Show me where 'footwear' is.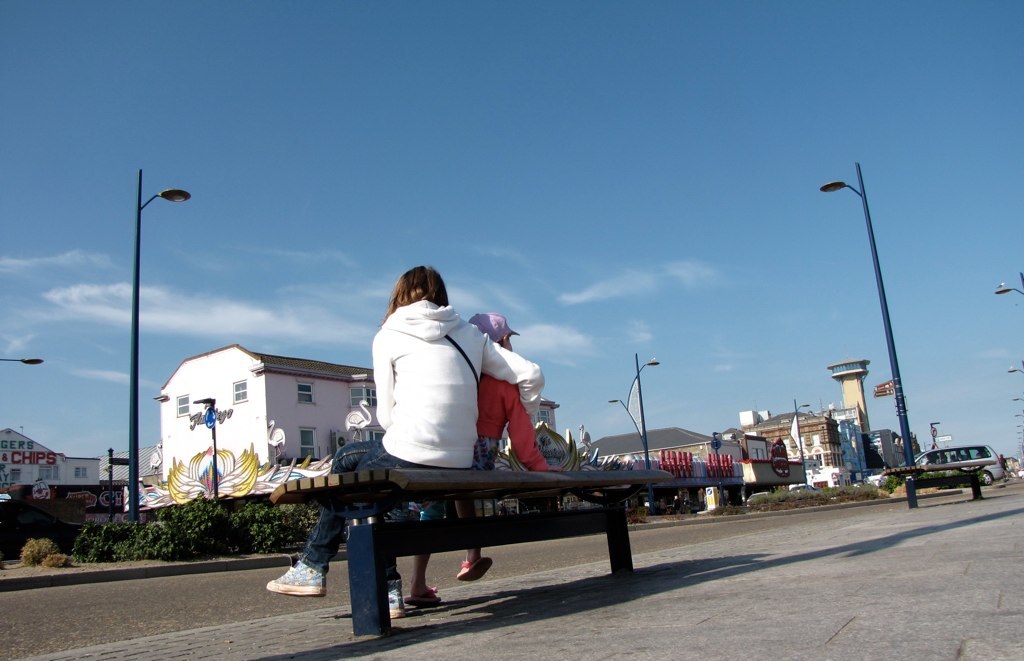
'footwear' is at locate(262, 555, 327, 601).
